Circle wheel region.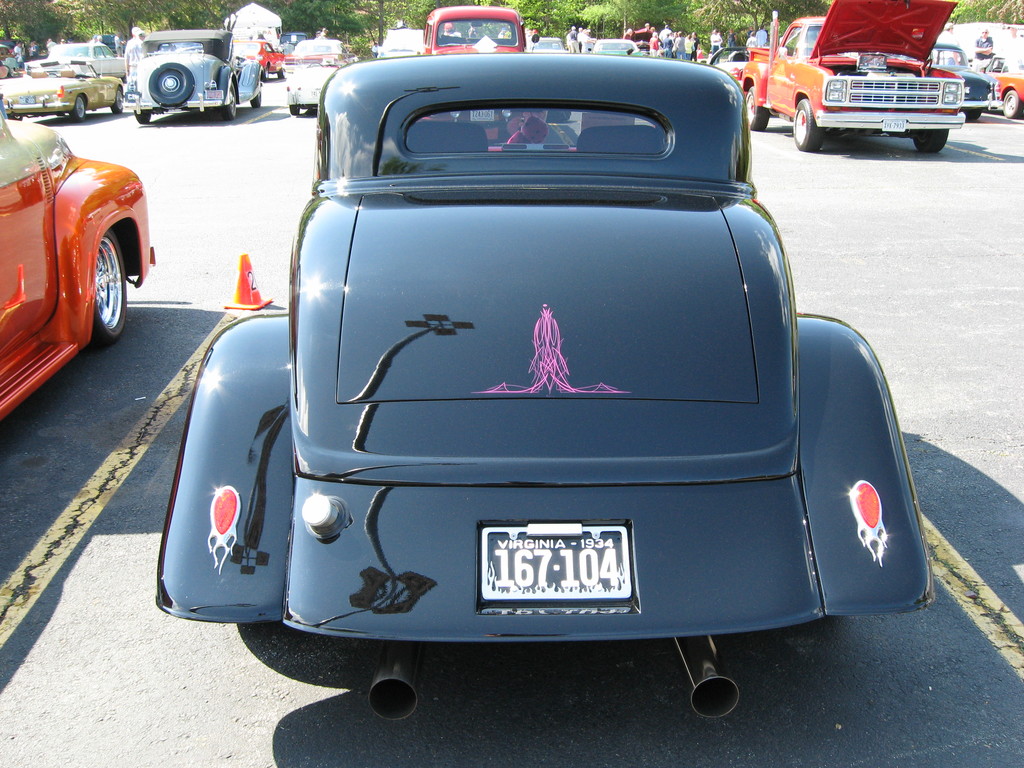
Region: (x1=789, y1=99, x2=820, y2=150).
